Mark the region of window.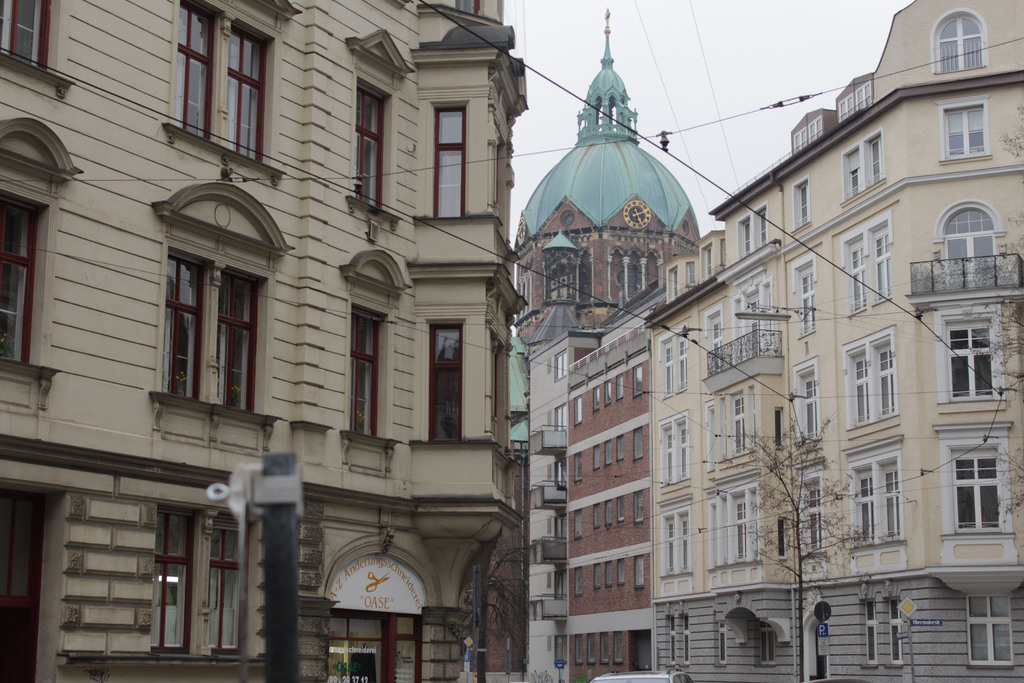
Region: bbox=(847, 222, 886, 303).
